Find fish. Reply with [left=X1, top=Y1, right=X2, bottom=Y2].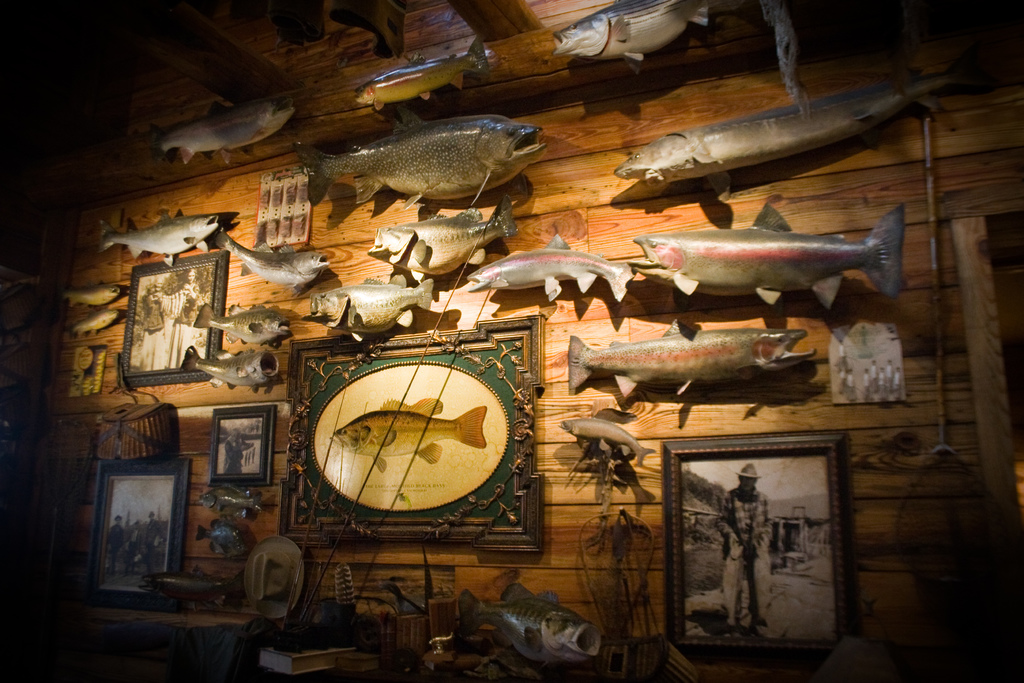
[left=561, top=315, right=822, bottom=406].
